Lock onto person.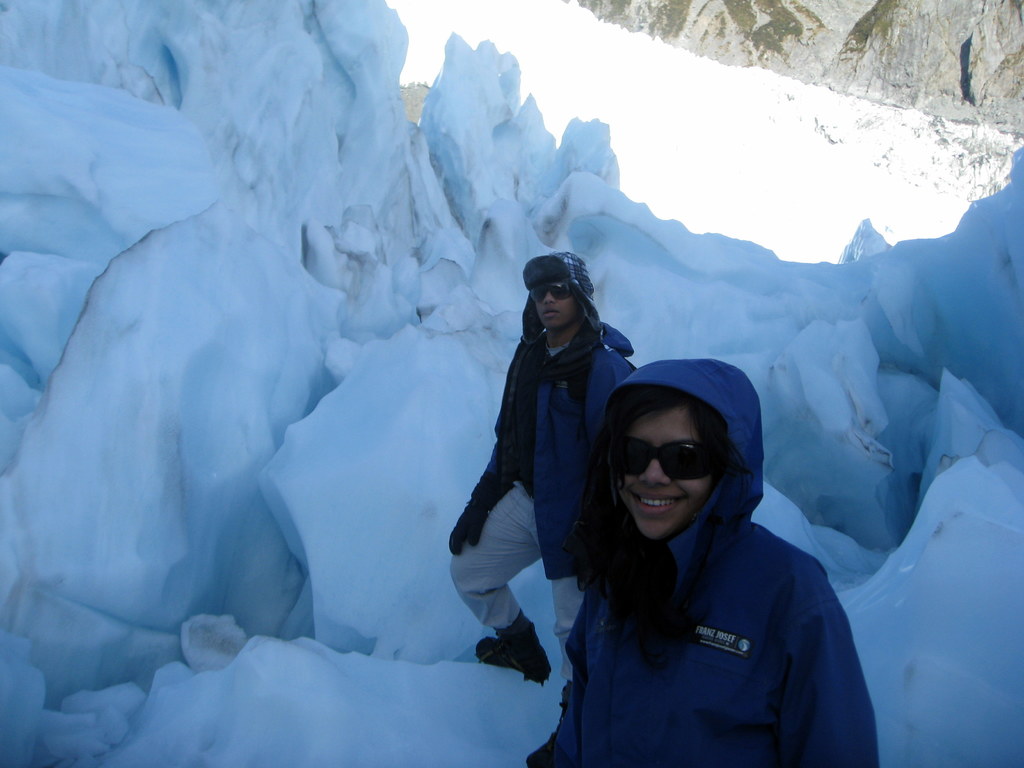
Locked: (left=534, top=340, right=859, bottom=762).
